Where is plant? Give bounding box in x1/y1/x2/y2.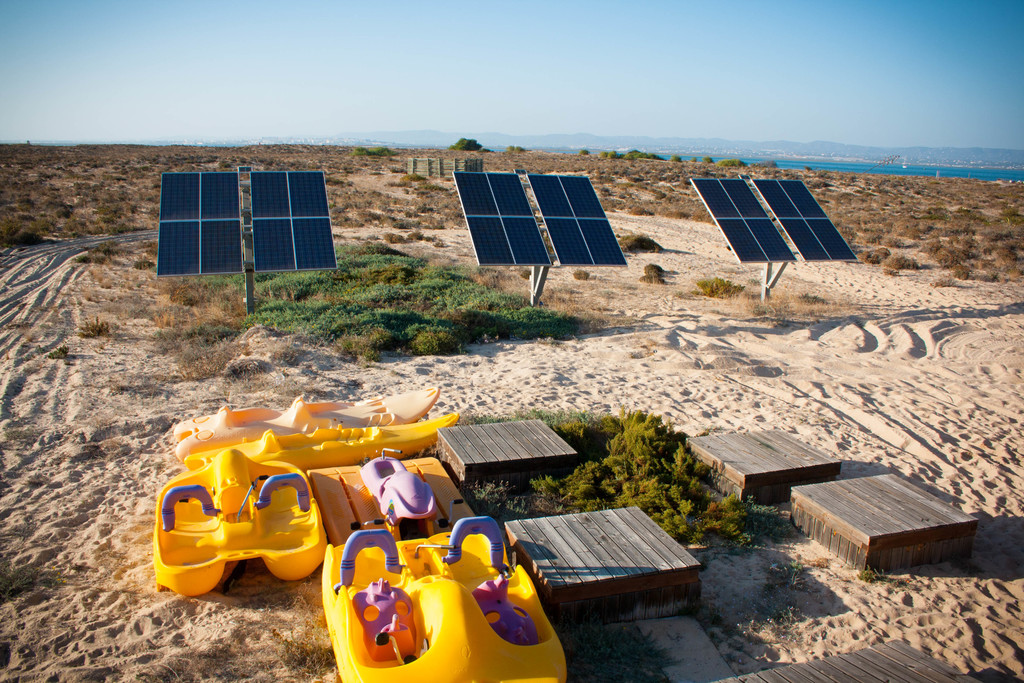
405/233/424/239.
